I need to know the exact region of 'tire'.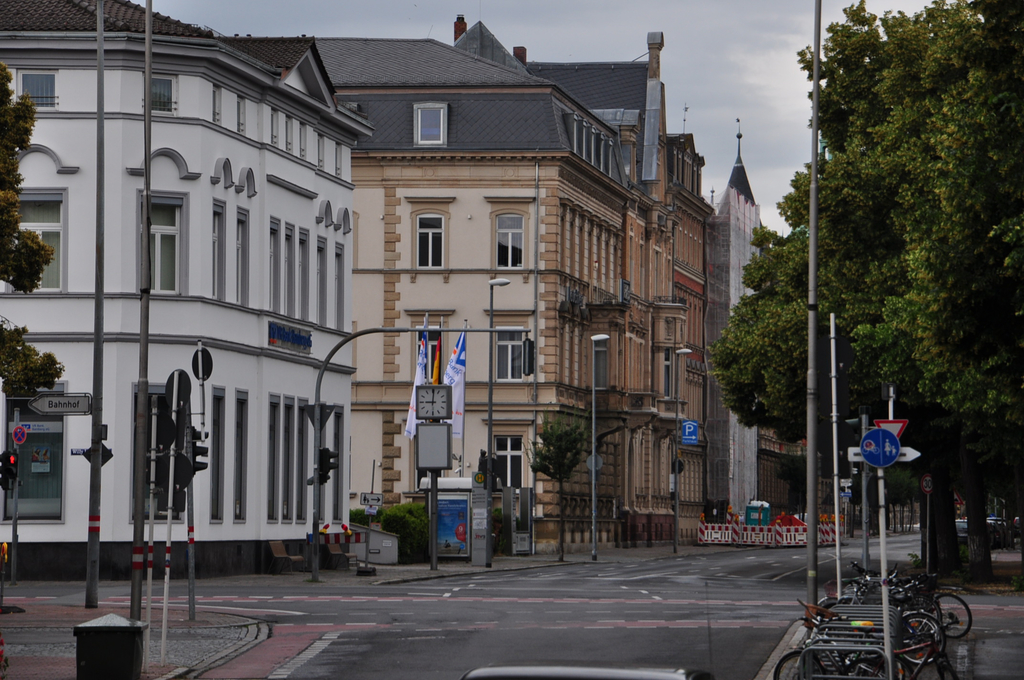
Region: detection(936, 654, 955, 679).
